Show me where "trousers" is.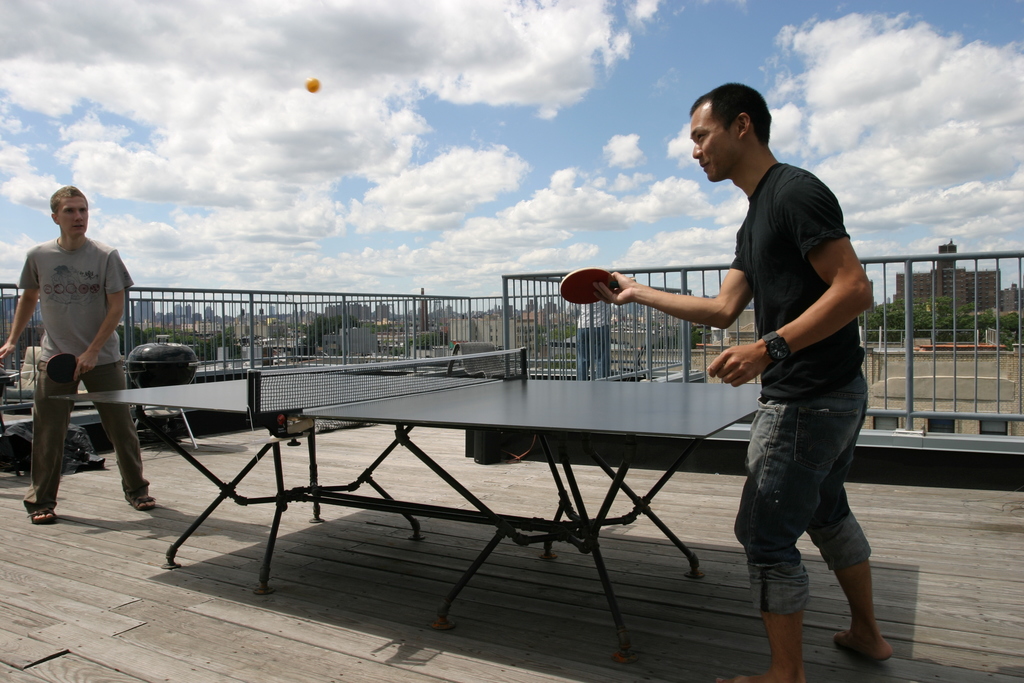
"trousers" is at box(730, 370, 872, 612).
